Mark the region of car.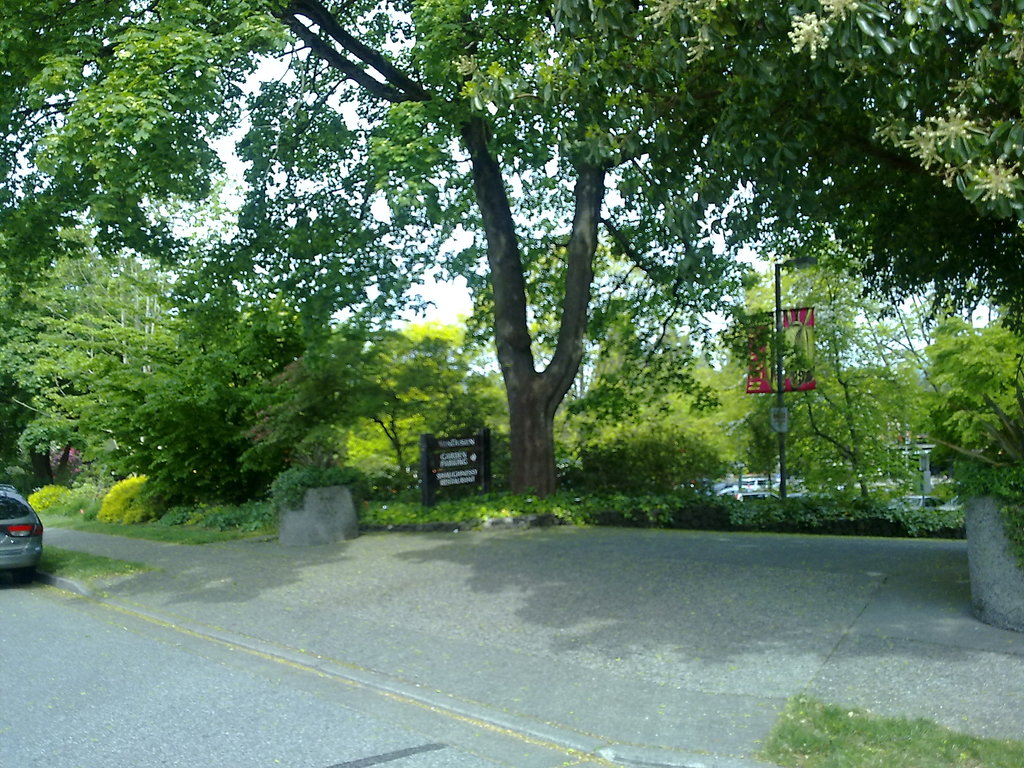
Region: region(0, 477, 44, 572).
